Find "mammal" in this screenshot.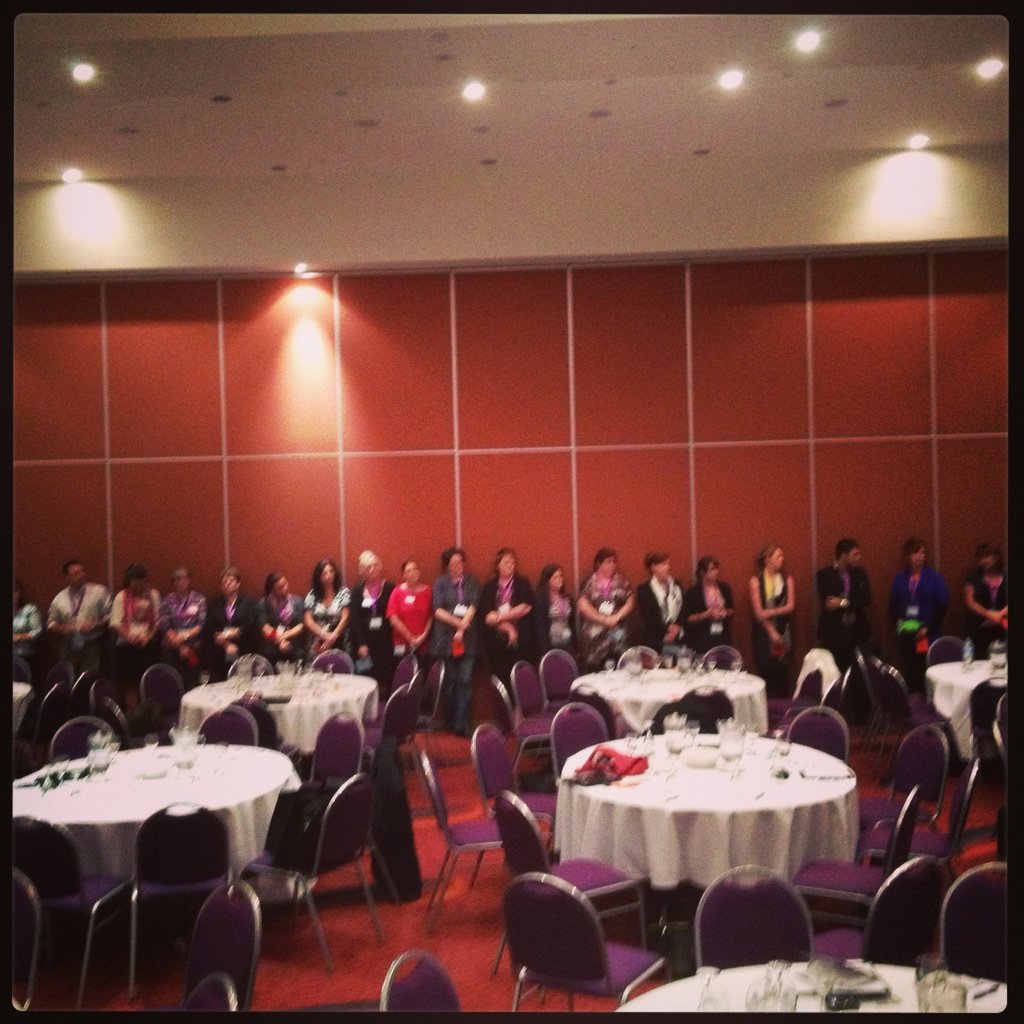
The bounding box for "mammal" is 888, 538, 949, 681.
